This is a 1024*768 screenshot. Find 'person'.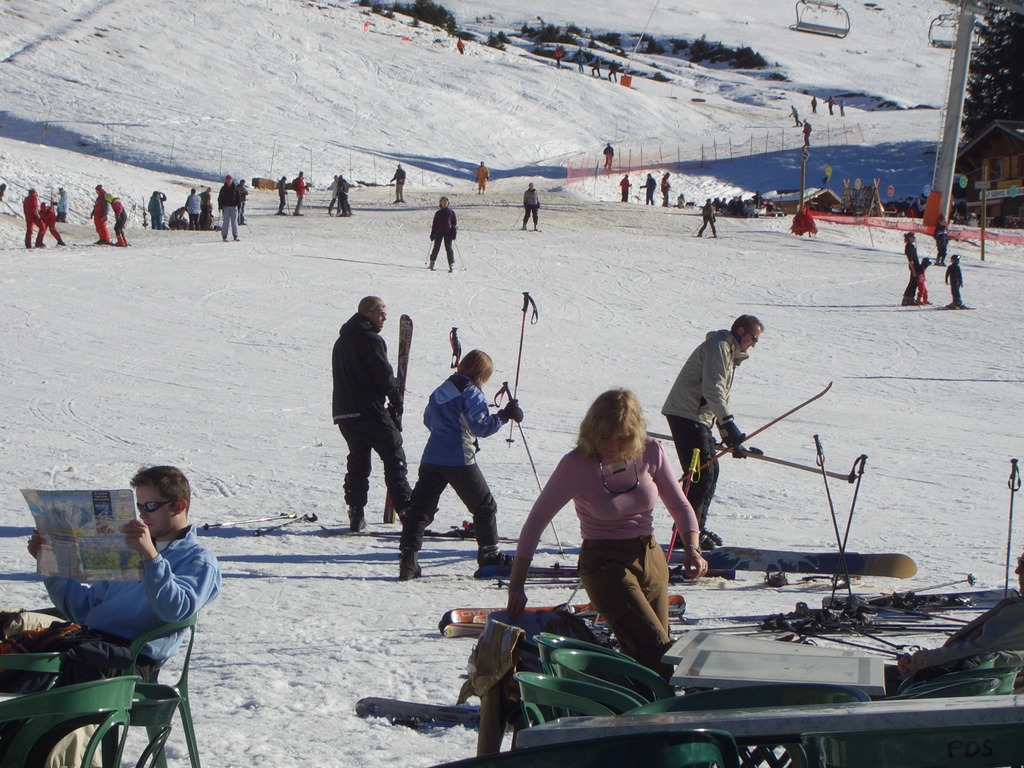
Bounding box: 397 347 525 585.
